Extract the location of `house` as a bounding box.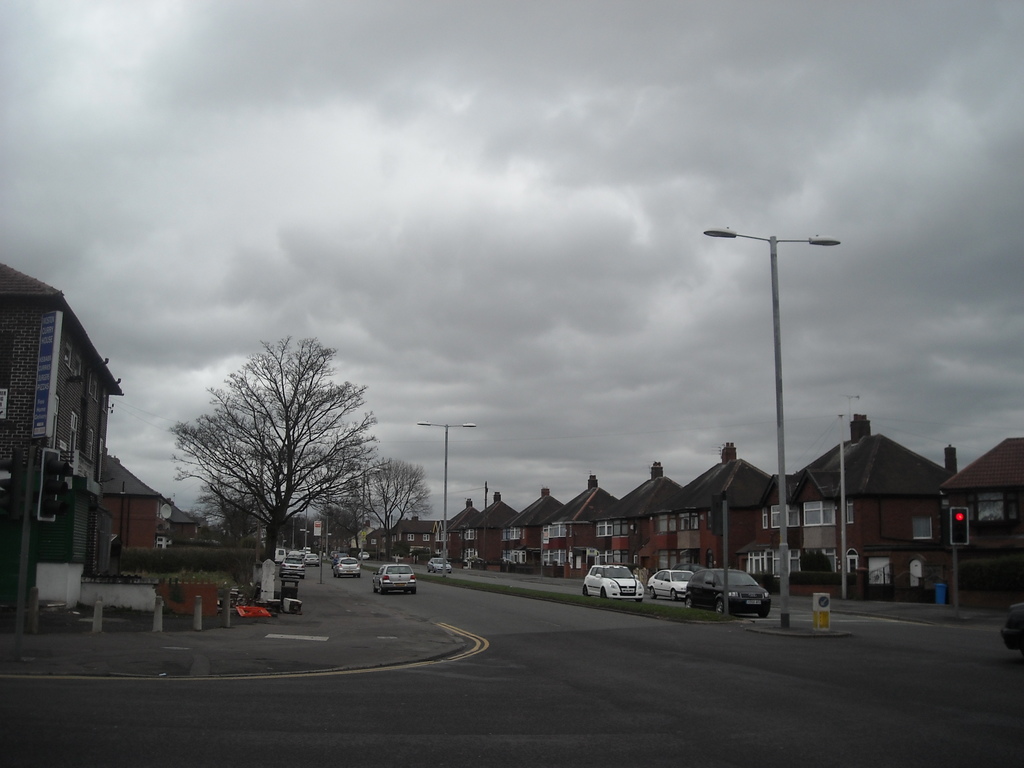
(157, 497, 196, 554).
